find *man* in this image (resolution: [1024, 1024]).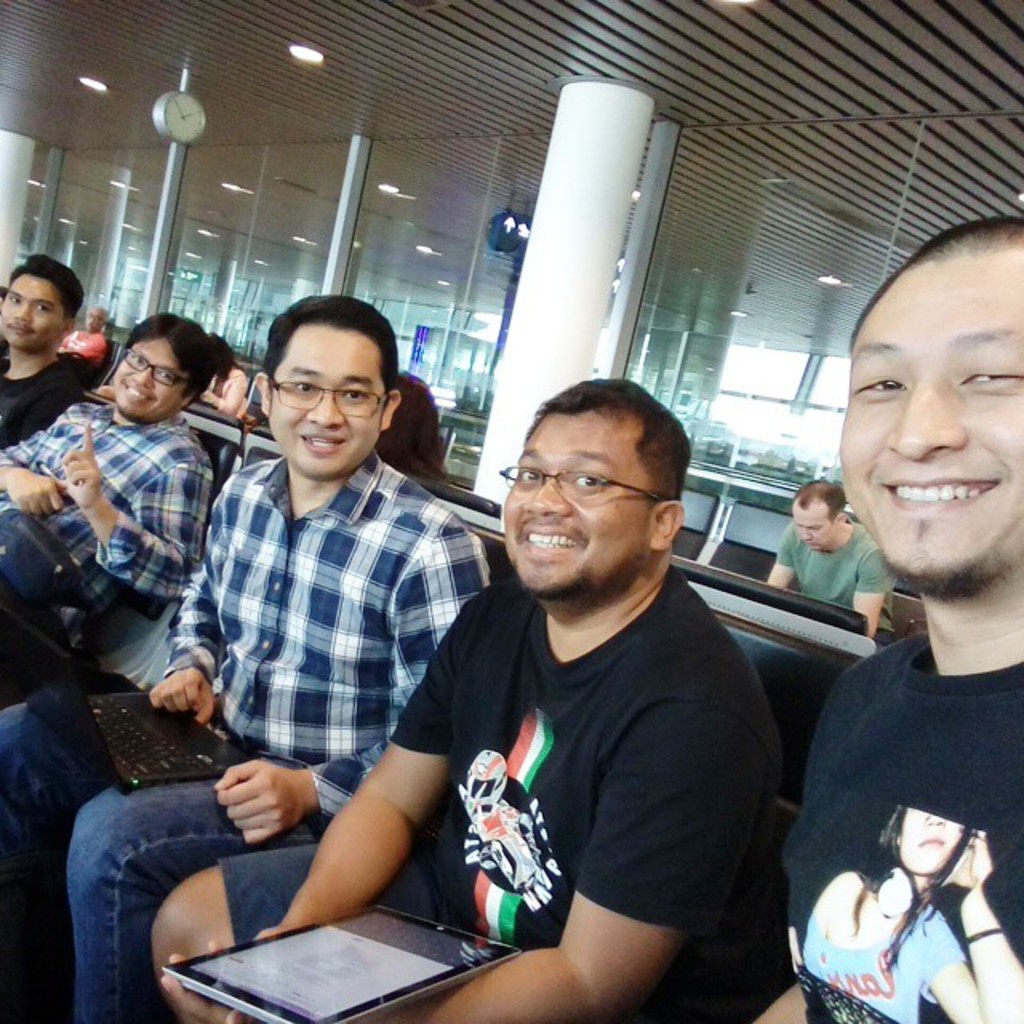
rect(0, 301, 218, 675).
